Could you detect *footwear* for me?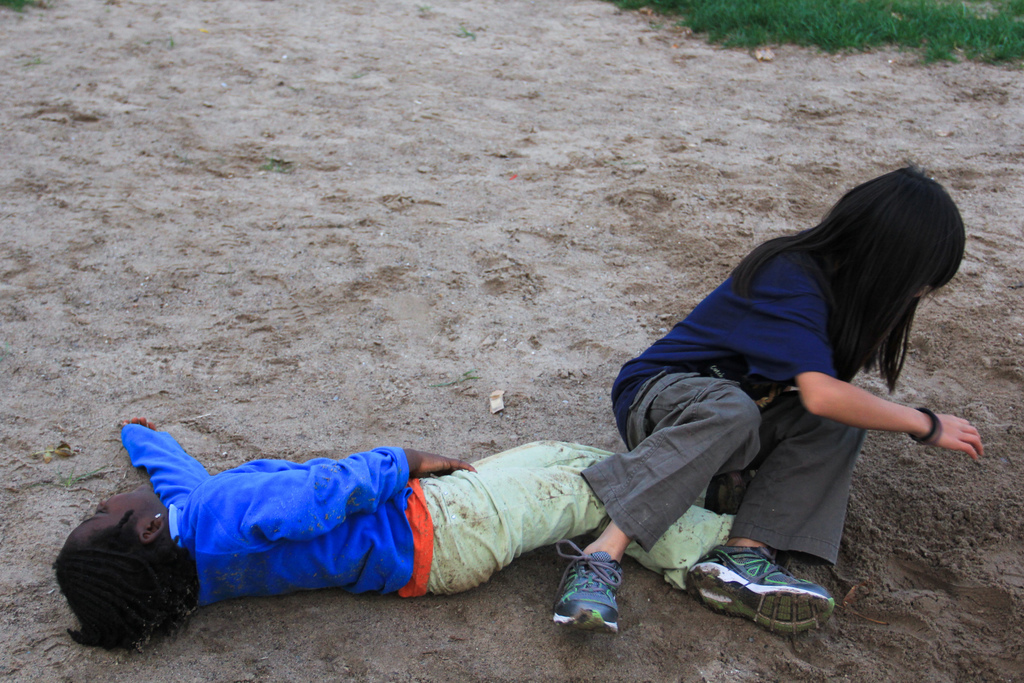
Detection result: bbox(540, 541, 625, 634).
